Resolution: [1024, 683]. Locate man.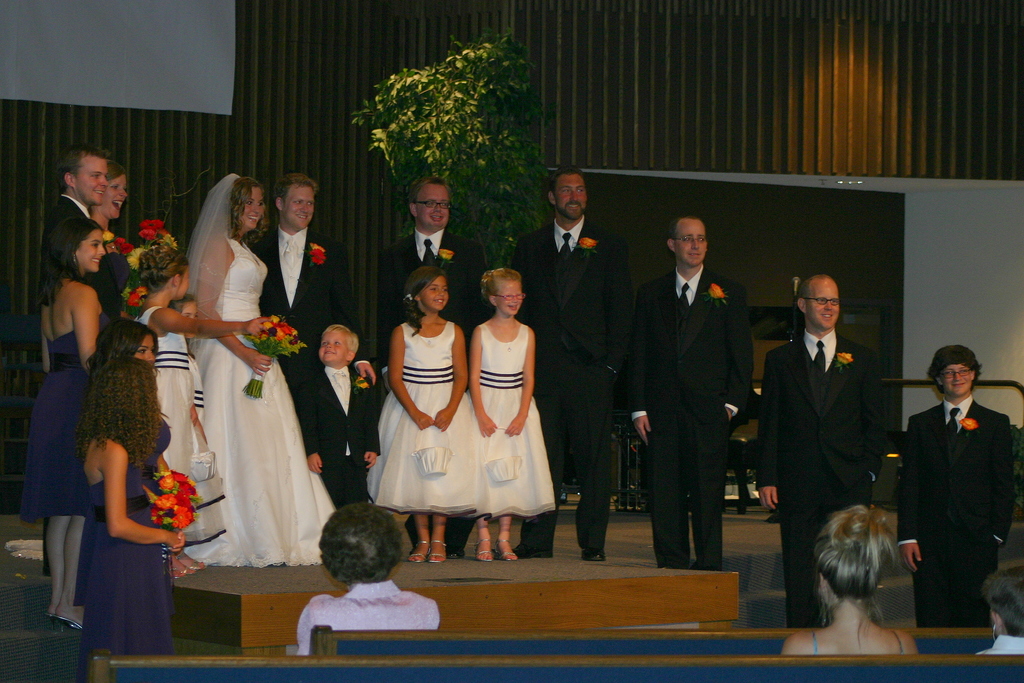
[617,222,755,568].
